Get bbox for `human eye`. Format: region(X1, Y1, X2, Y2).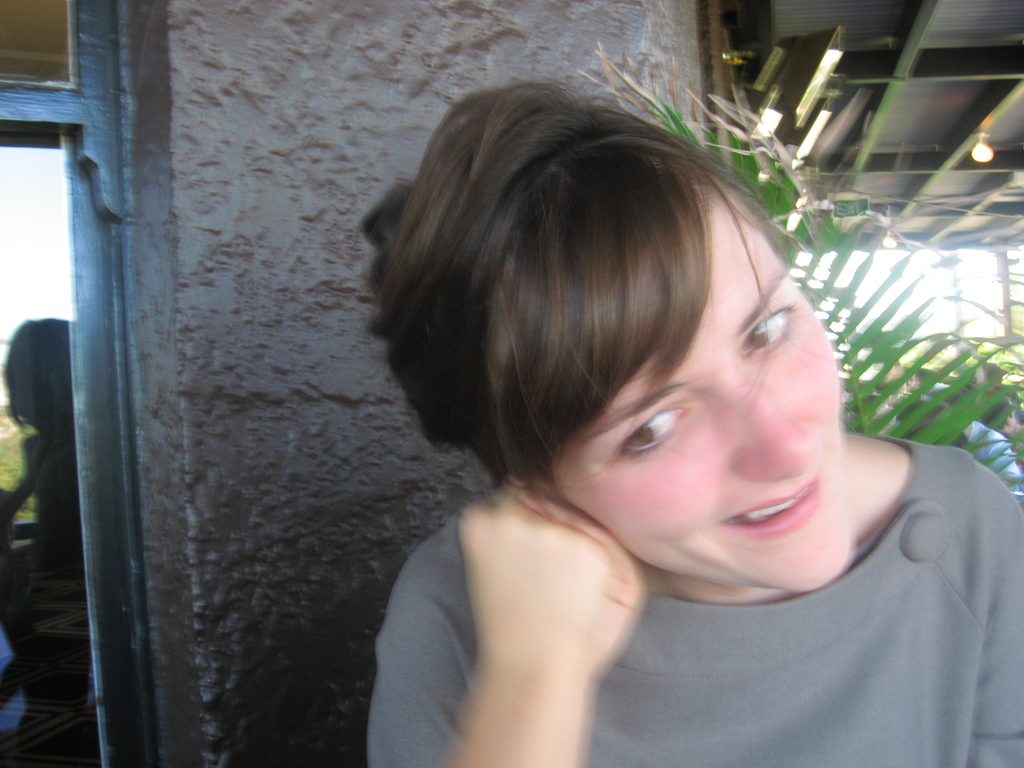
region(746, 299, 792, 357).
